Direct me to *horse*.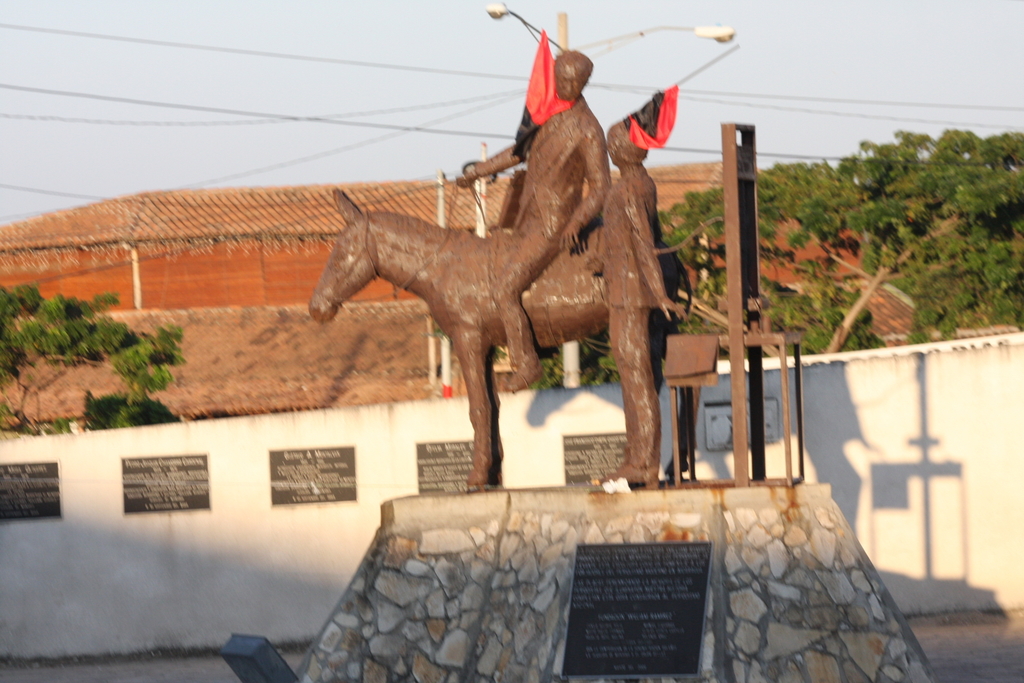
Direction: 307 186 696 491.
